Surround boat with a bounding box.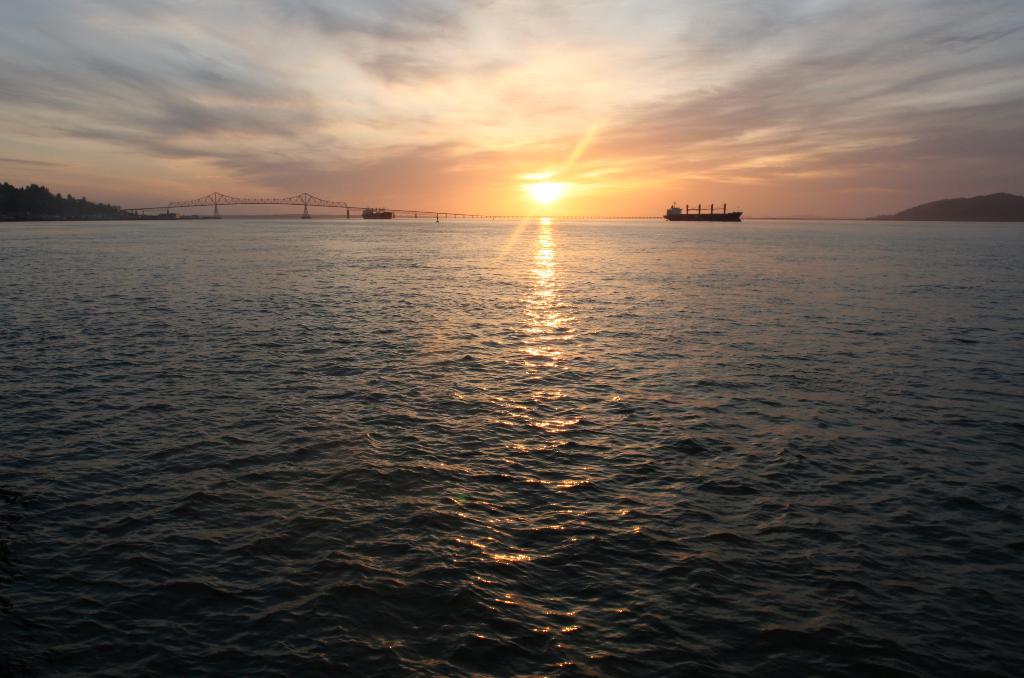
box(360, 204, 396, 222).
